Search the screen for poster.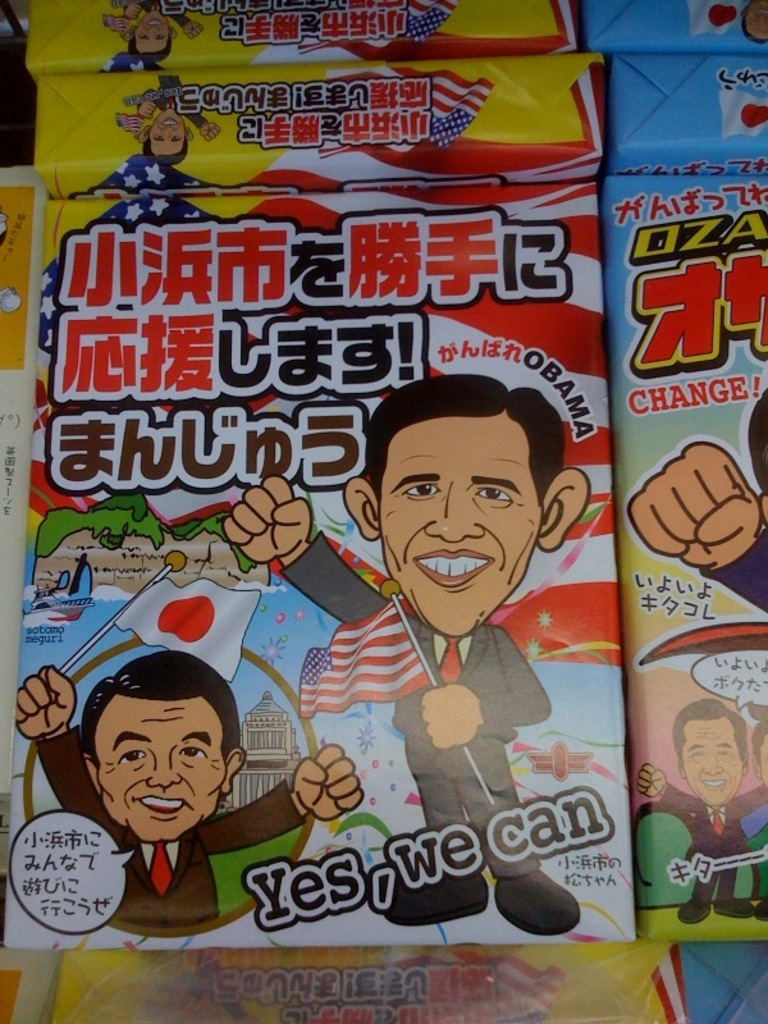
Found at crop(598, 54, 767, 177).
